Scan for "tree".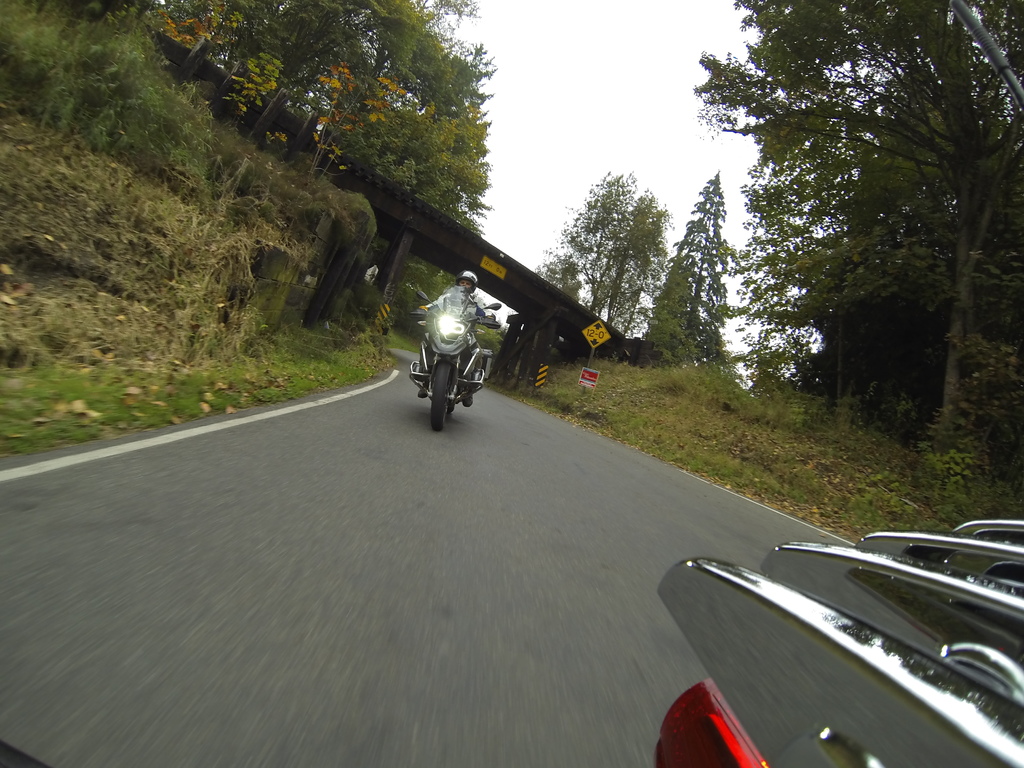
Scan result: [637,166,735,367].
